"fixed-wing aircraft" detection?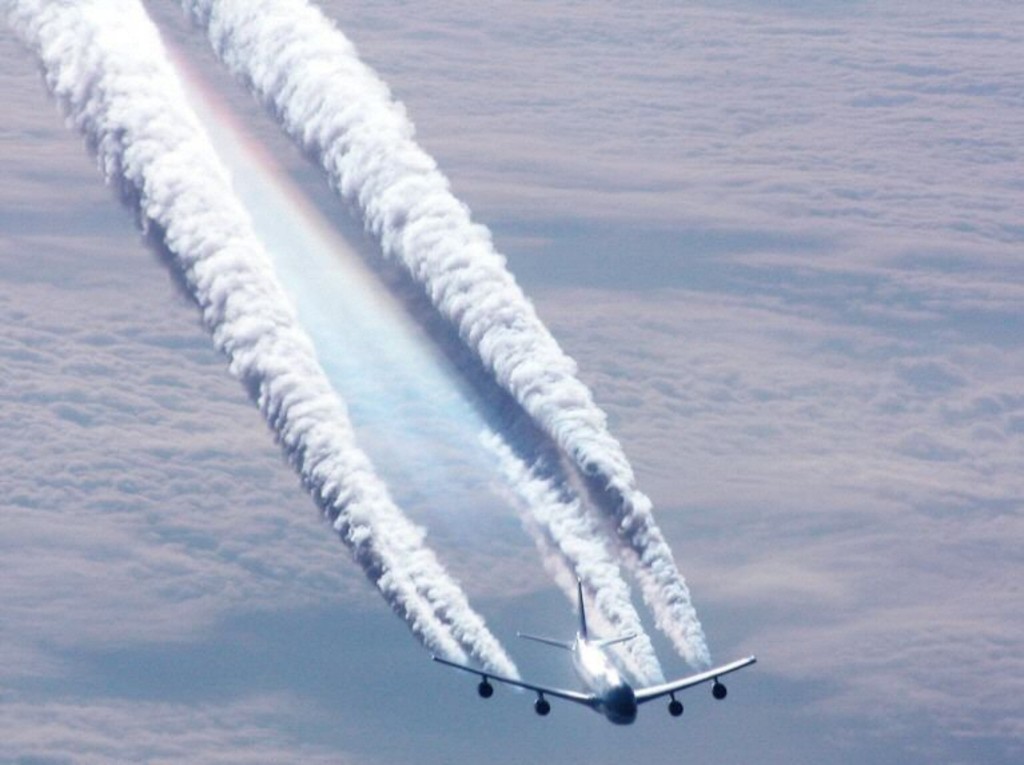
[x1=429, y1=581, x2=760, y2=730]
